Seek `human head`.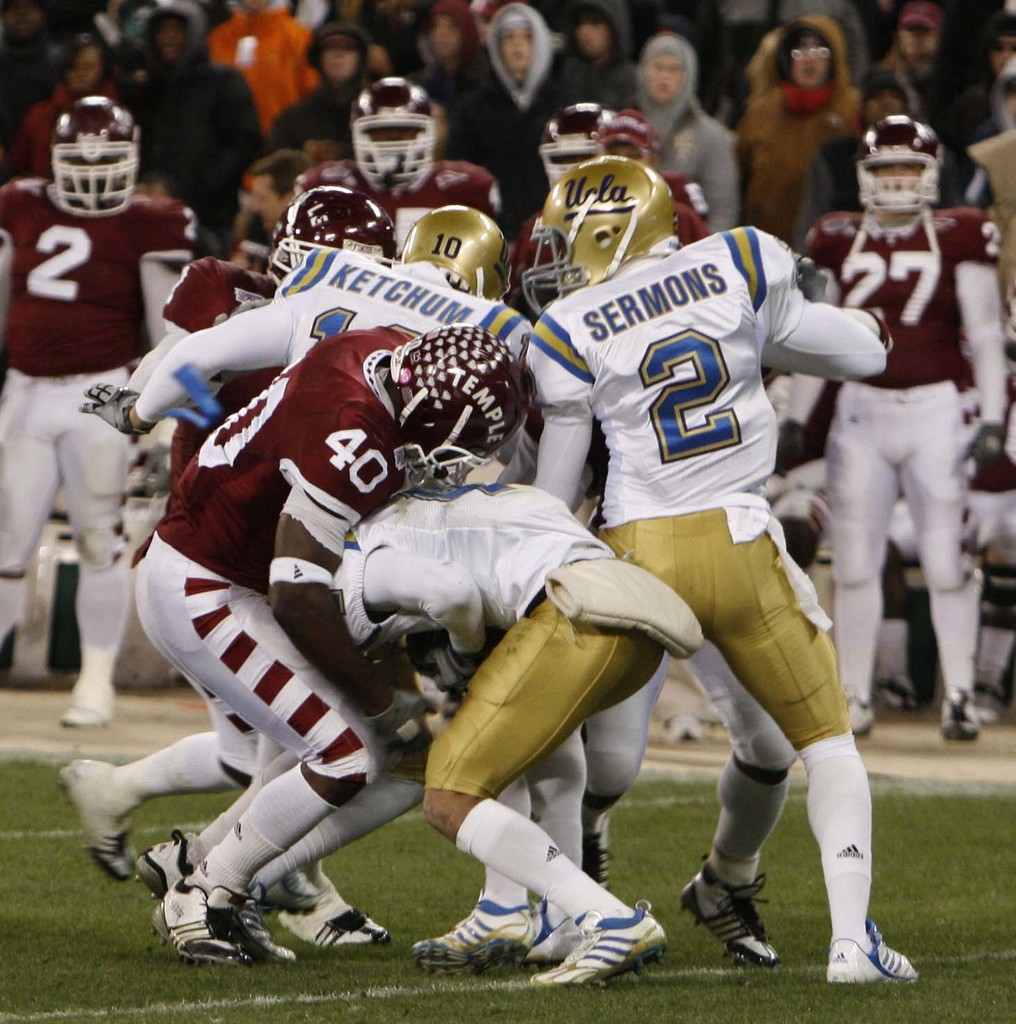
region(575, 10, 617, 60).
